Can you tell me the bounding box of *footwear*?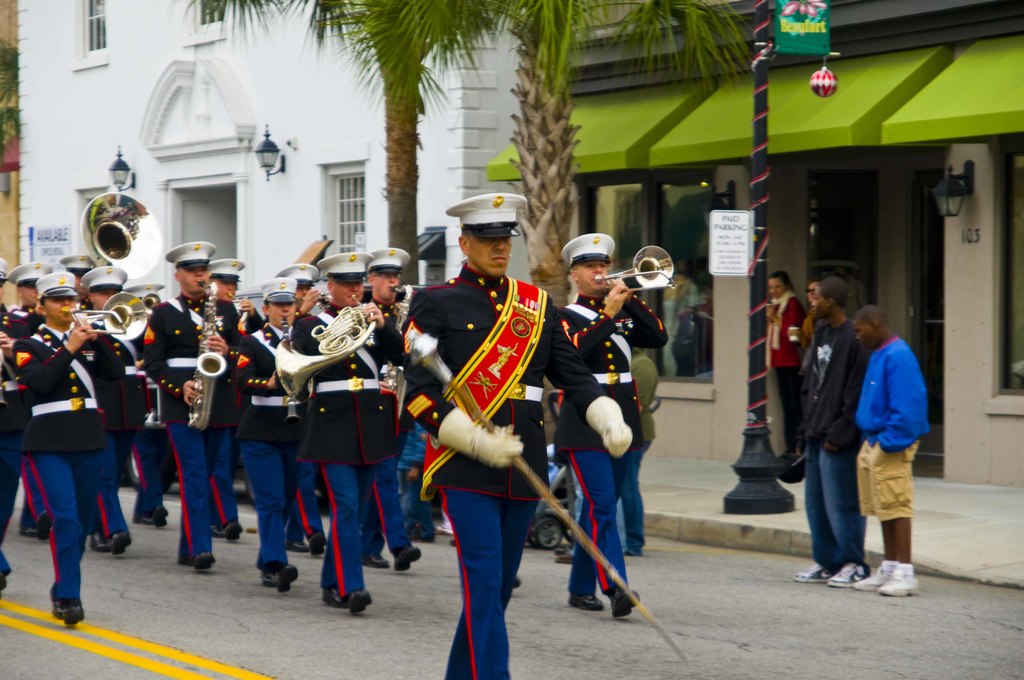
227 522 243 539.
